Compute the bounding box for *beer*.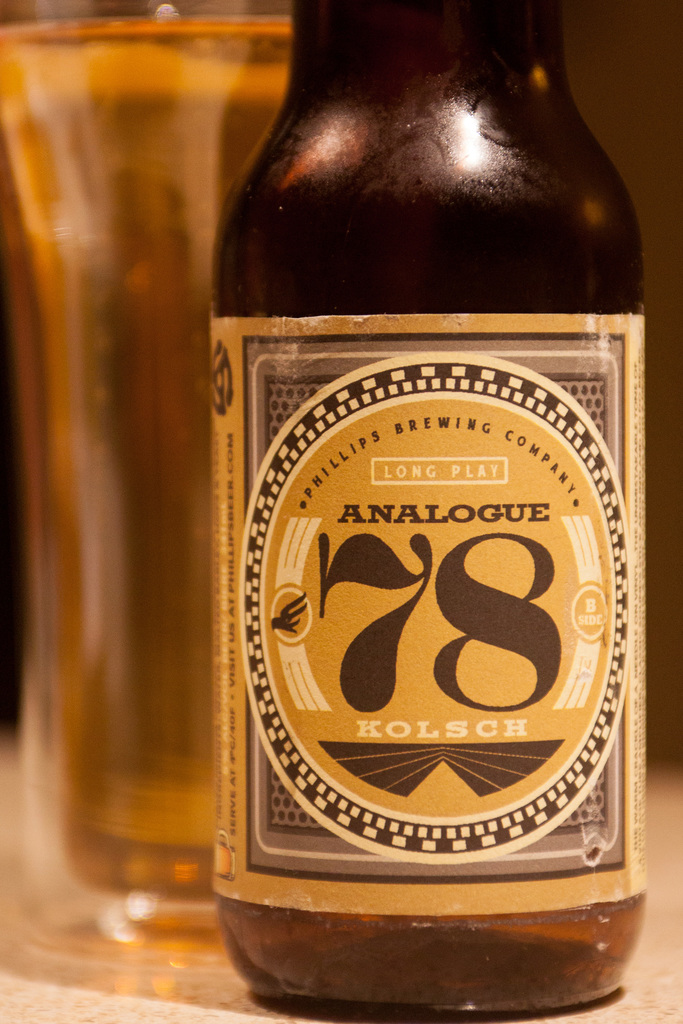
{"left": 0, "top": 12, "right": 299, "bottom": 914}.
